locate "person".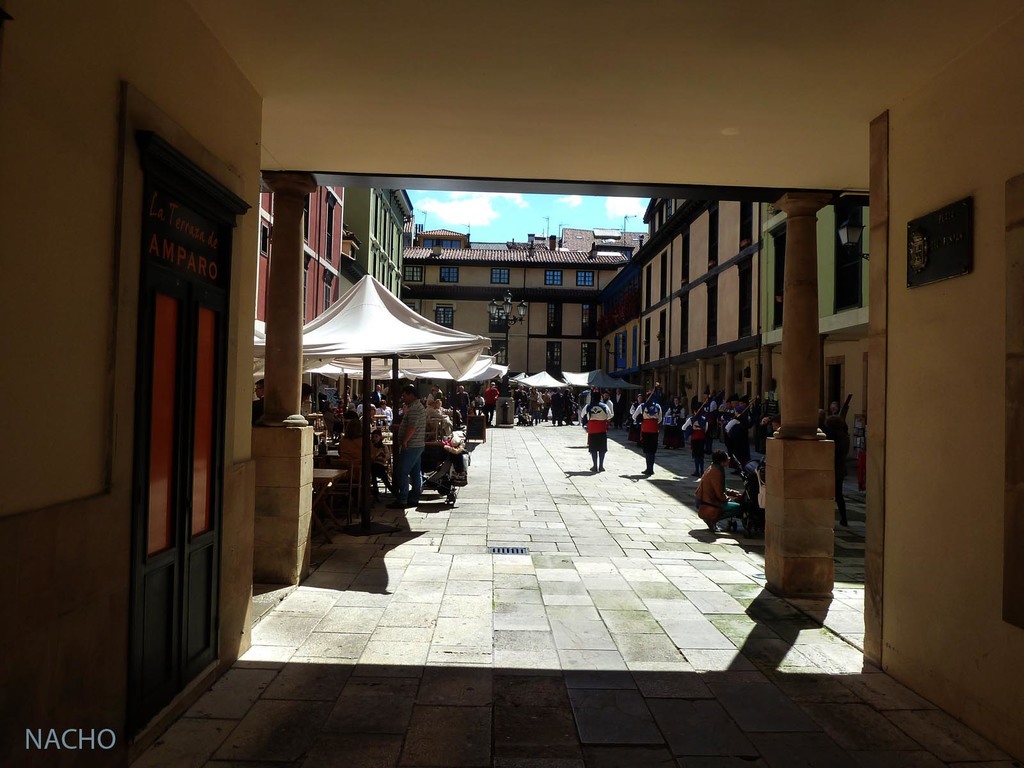
Bounding box: detection(250, 379, 264, 424).
